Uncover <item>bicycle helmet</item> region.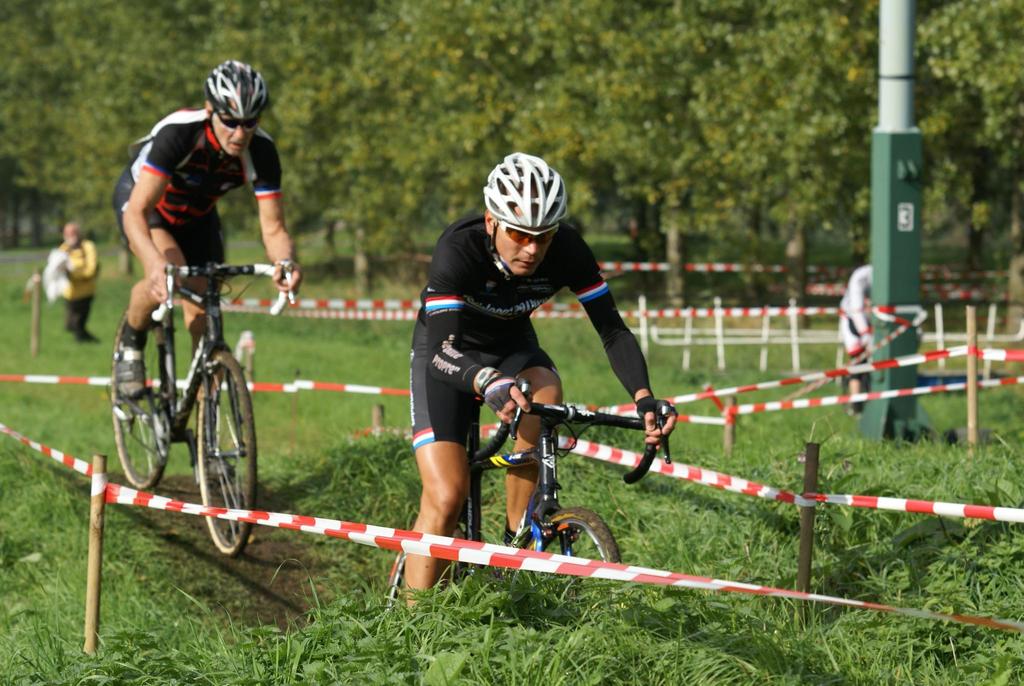
Uncovered: l=480, t=155, r=568, b=225.
